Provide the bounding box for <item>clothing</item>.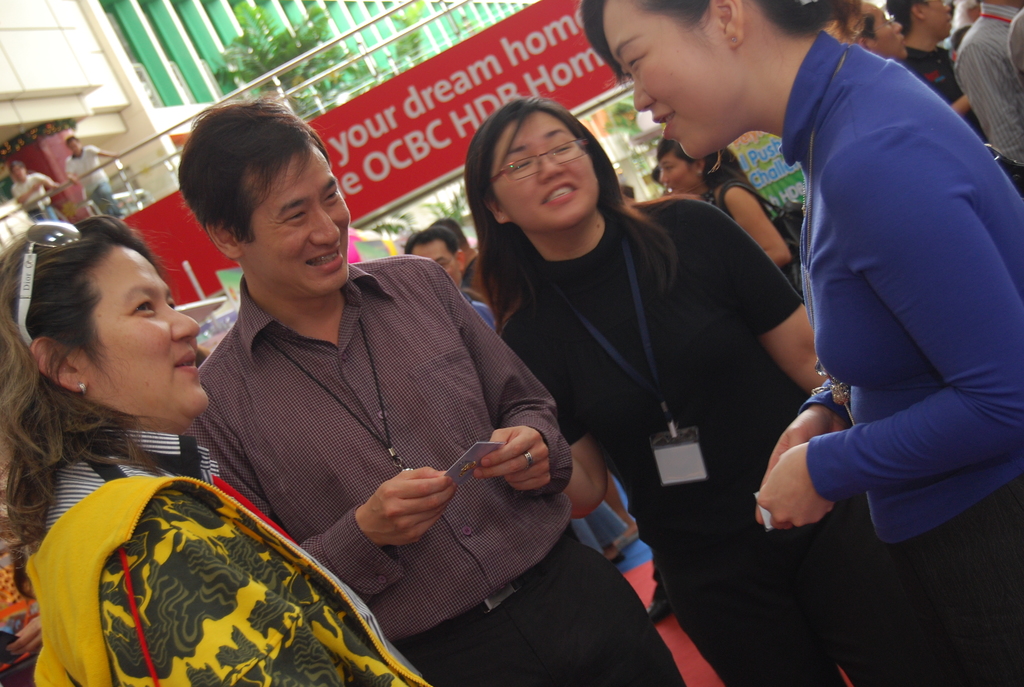
BBox(718, 8, 1012, 561).
